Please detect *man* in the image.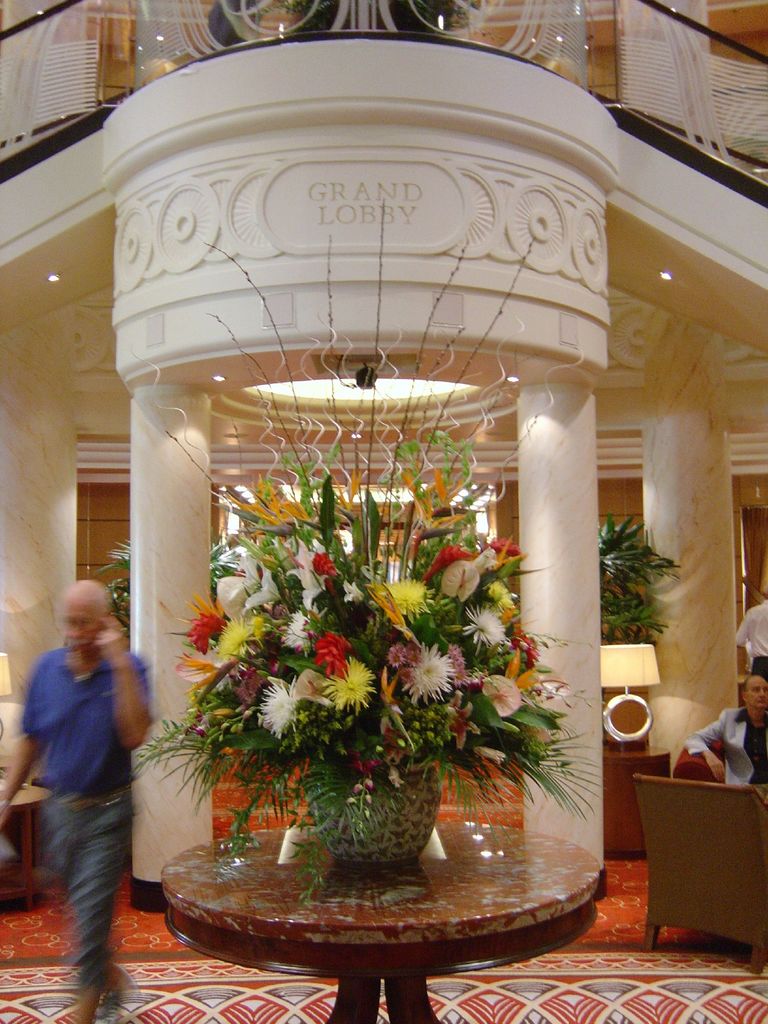
crop(724, 583, 767, 671).
